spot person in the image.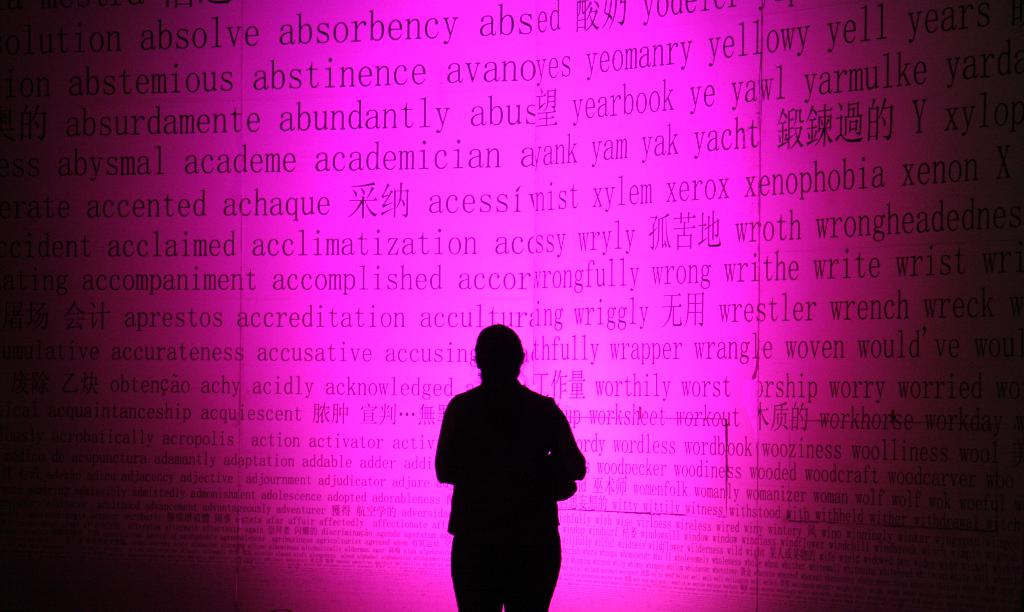
person found at <box>433,322,589,611</box>.
